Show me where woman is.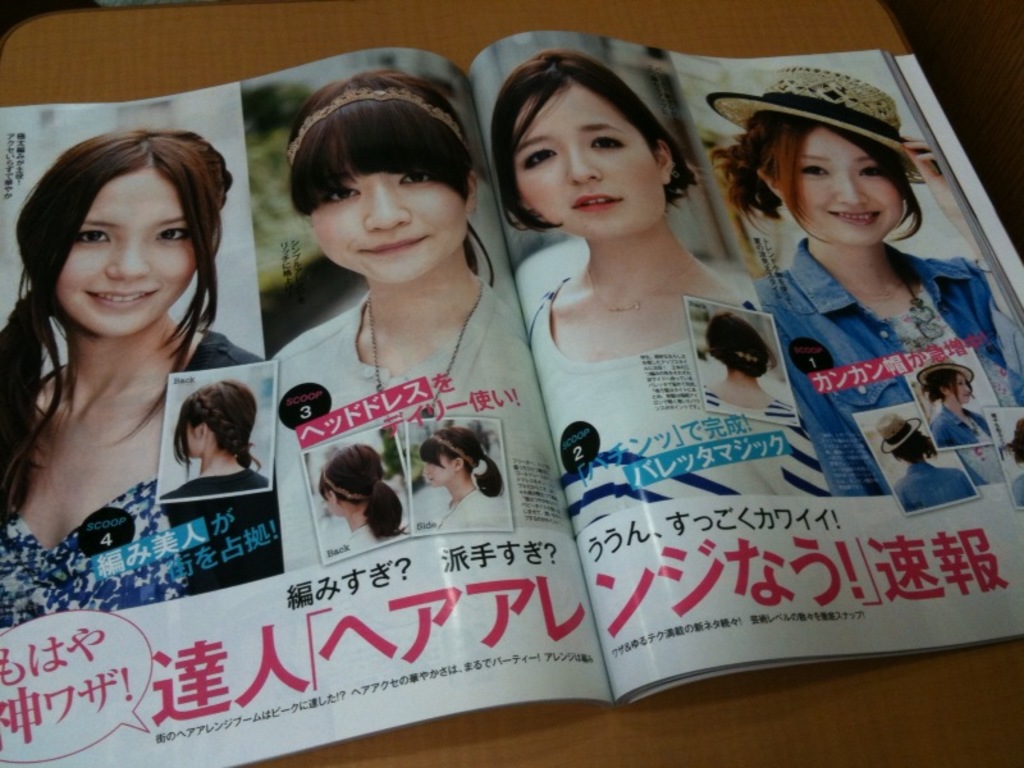
woman is at <region>300, 69, 567, 547</region>.
